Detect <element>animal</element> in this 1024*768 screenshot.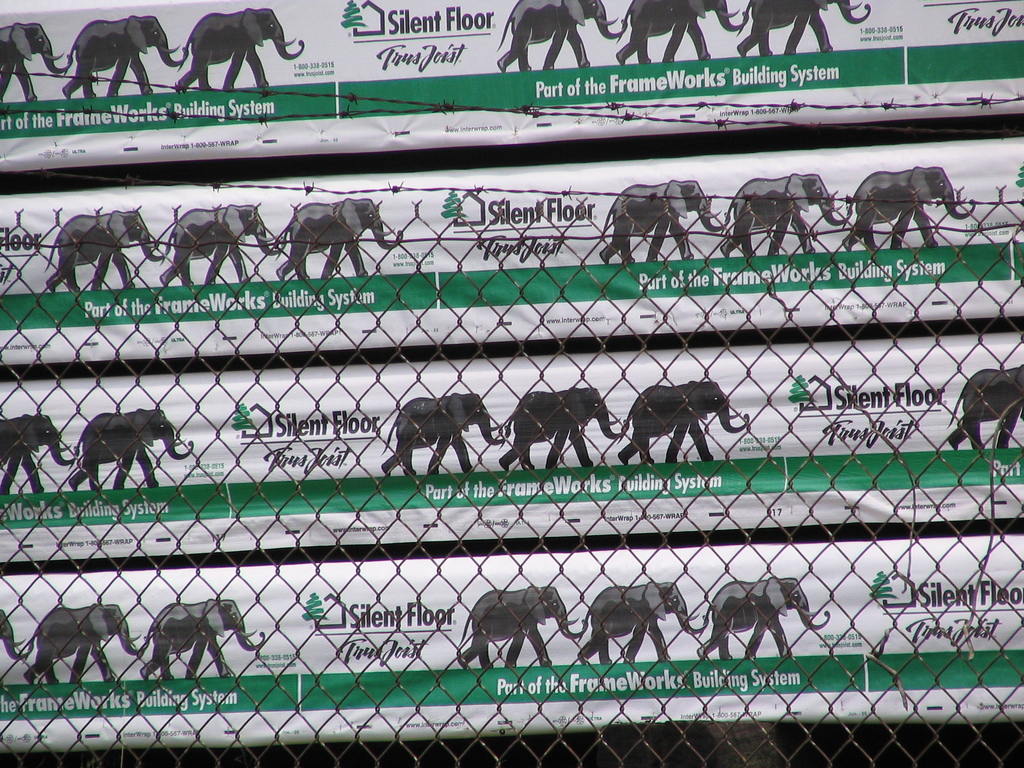
Detection: x1=837, y1=170, x2=977, y2=248.
